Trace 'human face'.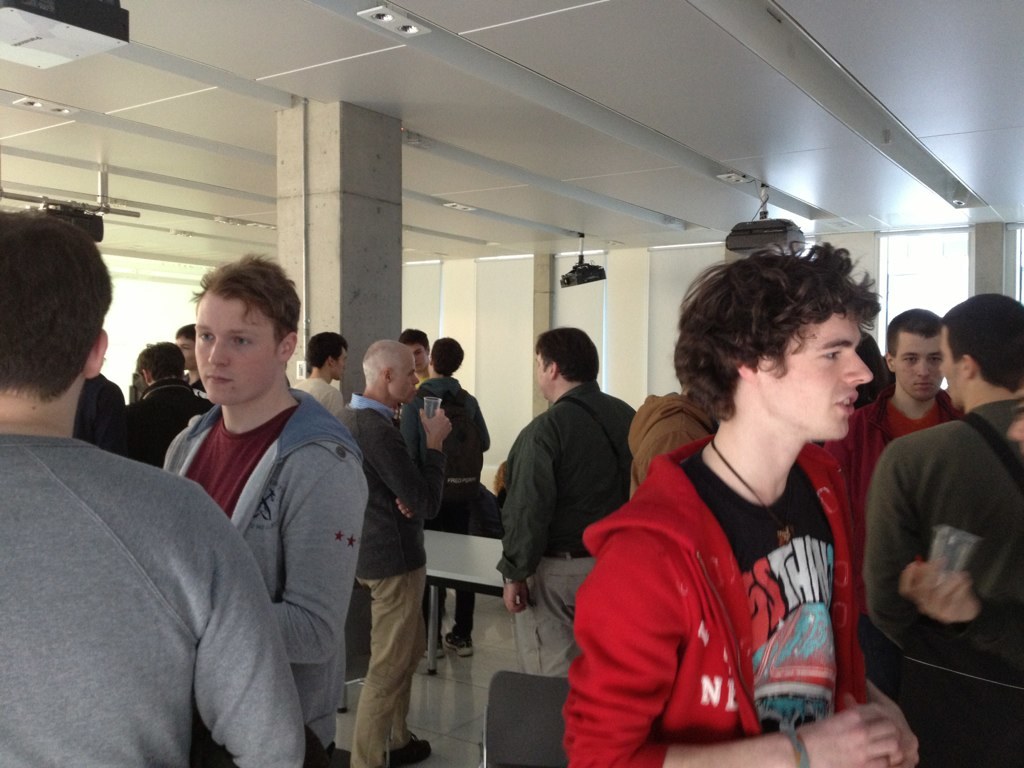
Traced to (760, 310, 868, 443).
